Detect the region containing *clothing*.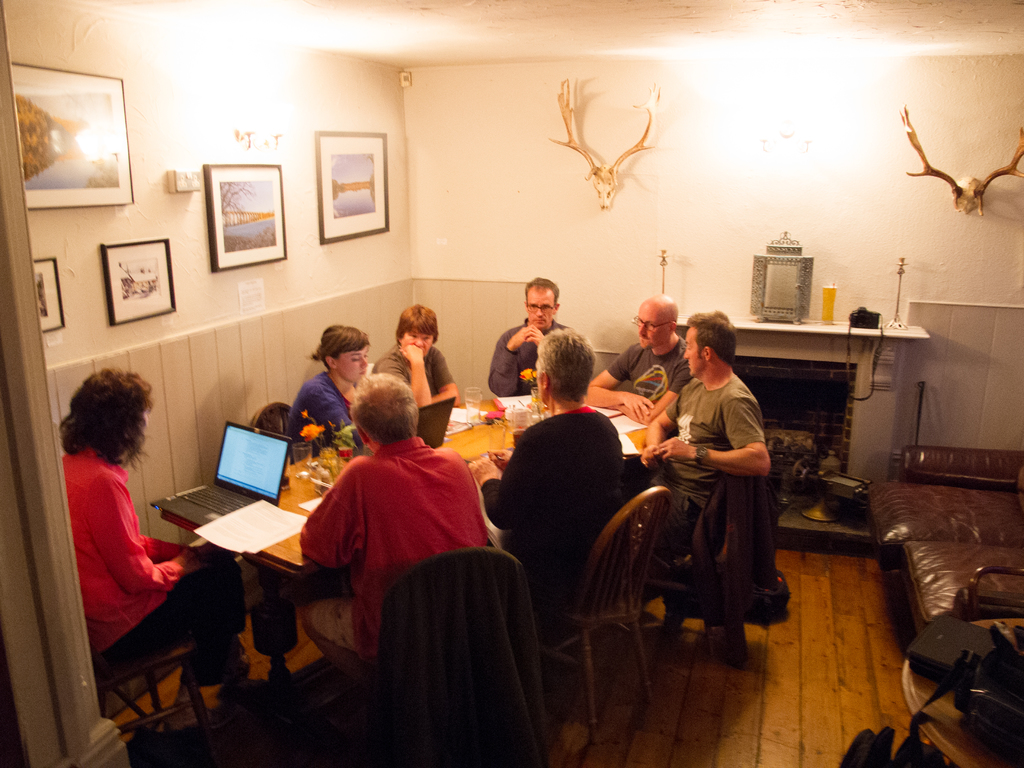
<box>477,403,621,605</box>.
